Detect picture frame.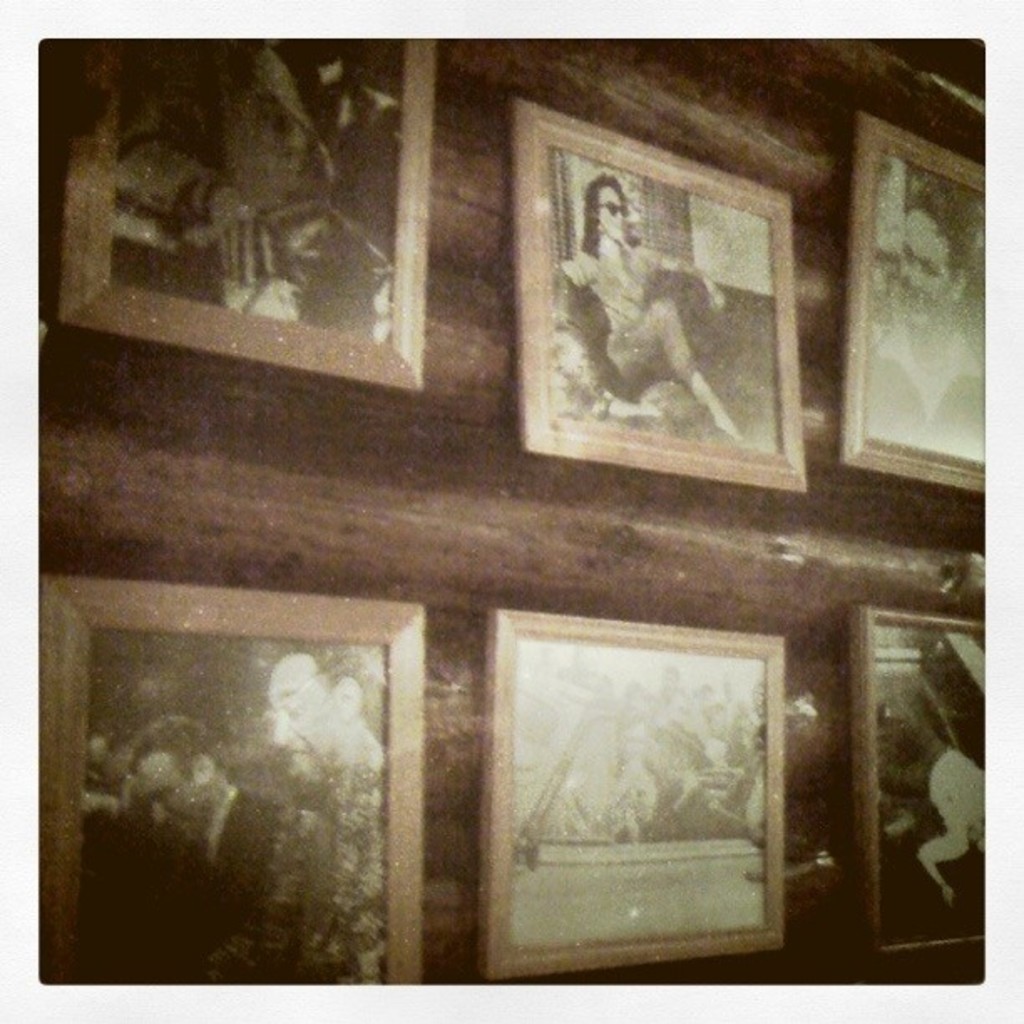
Detected at select_region(33, 571, 425, 989).
